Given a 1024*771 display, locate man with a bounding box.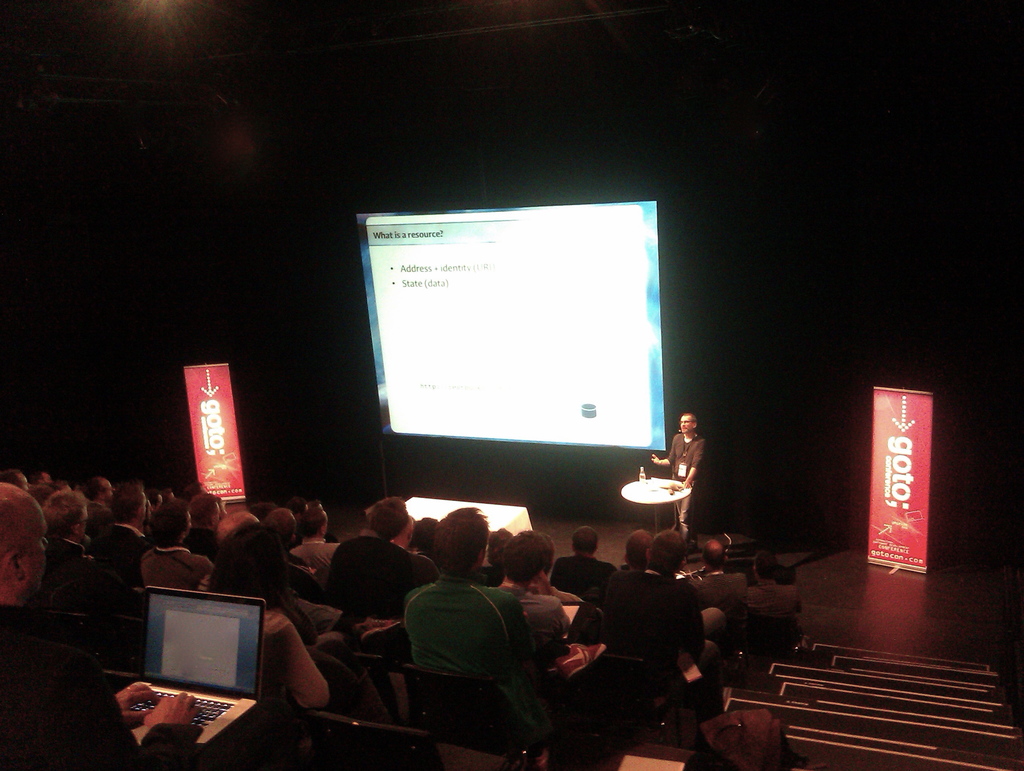
Located: x1=335, y1=493, x2=429, y2=625.
